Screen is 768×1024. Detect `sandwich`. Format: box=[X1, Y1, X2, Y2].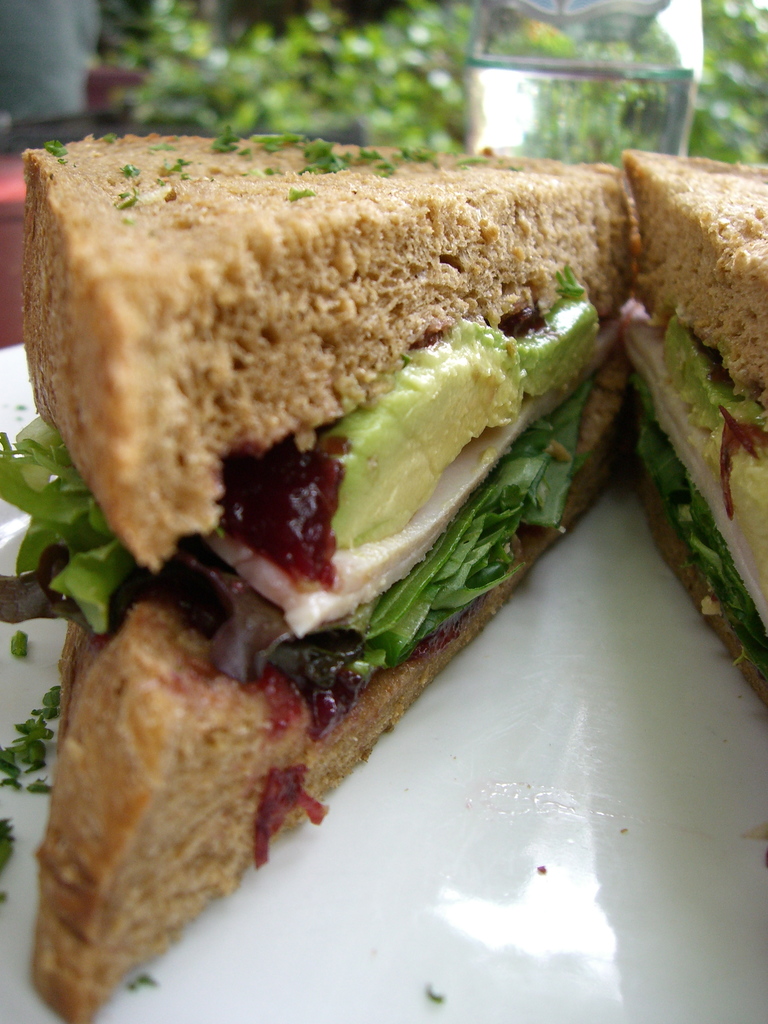
box=[24, 141, 634, 1023].
